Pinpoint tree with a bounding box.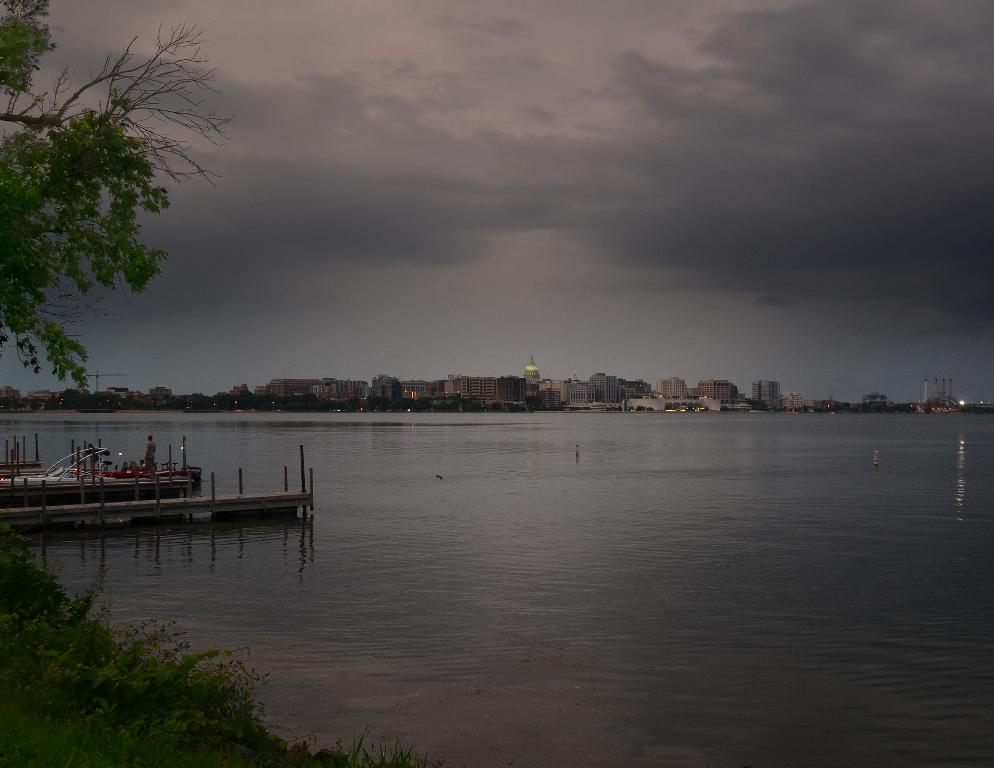
<region>719, 404, 736, 413</region>.
